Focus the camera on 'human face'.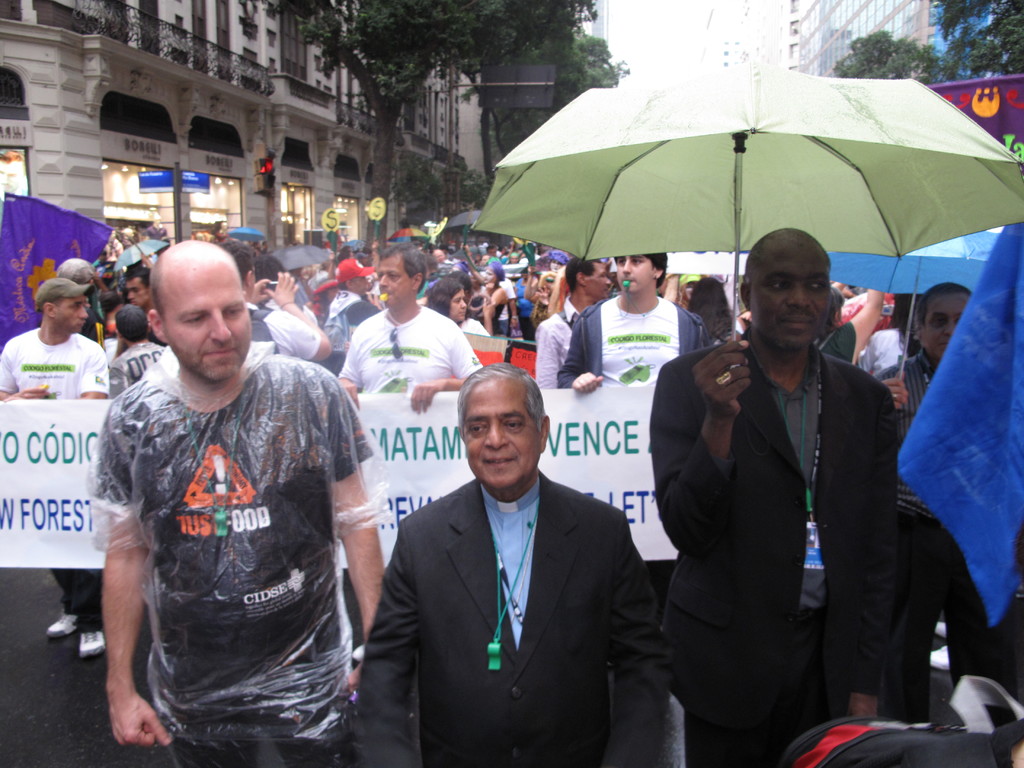
Focus region: detection(587, 260, 616, 299).
